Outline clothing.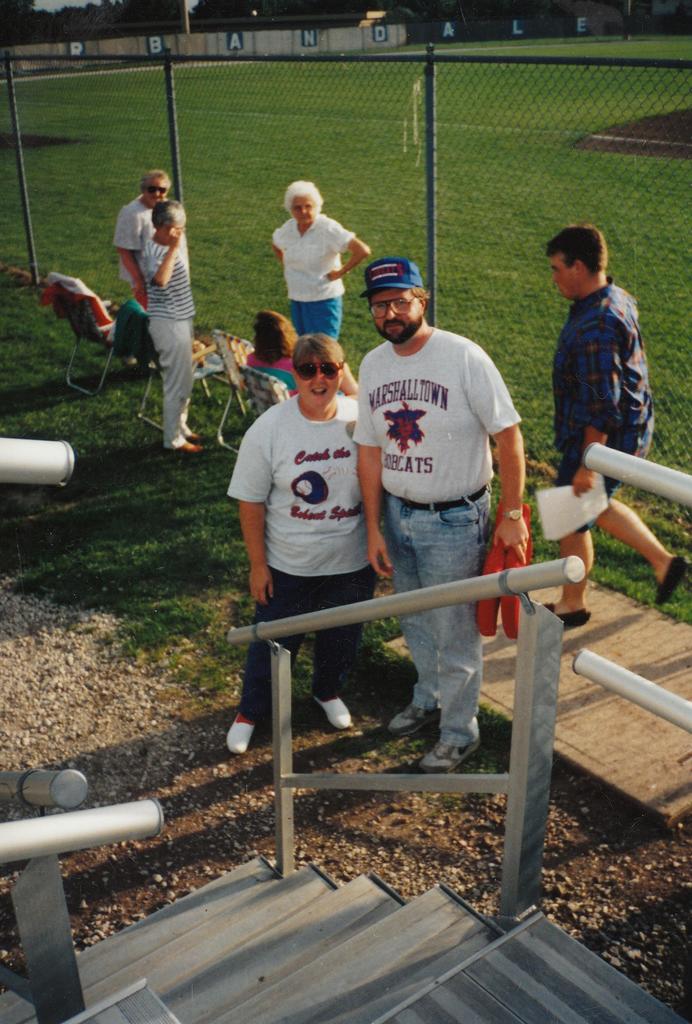
Outline: 113,191,164,280.
